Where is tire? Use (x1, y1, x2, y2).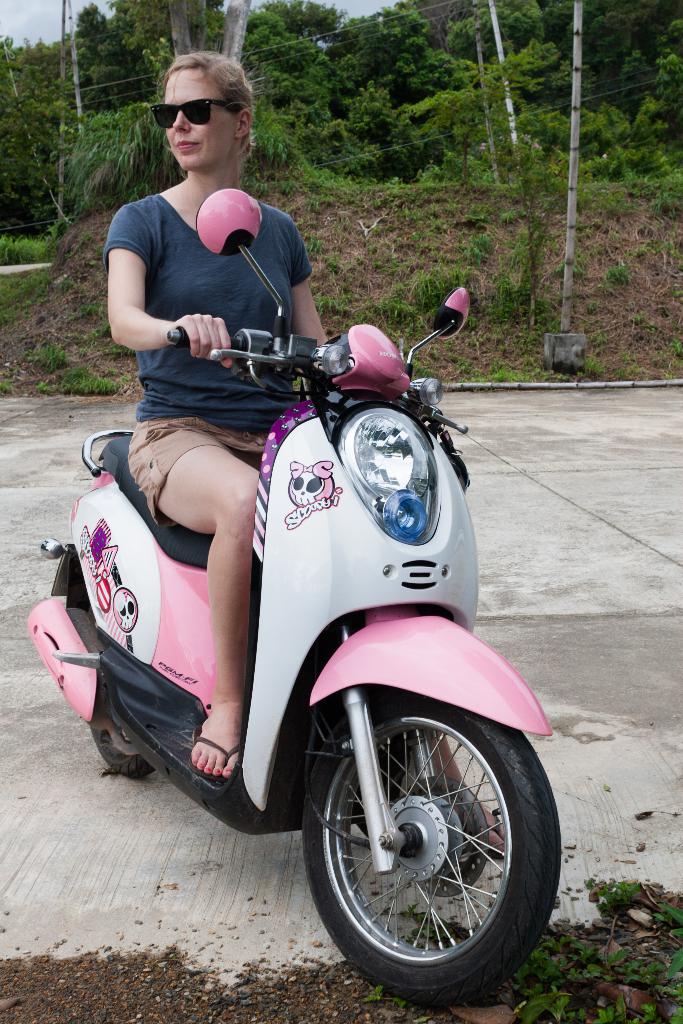
(292, 684, 571, 1007).
